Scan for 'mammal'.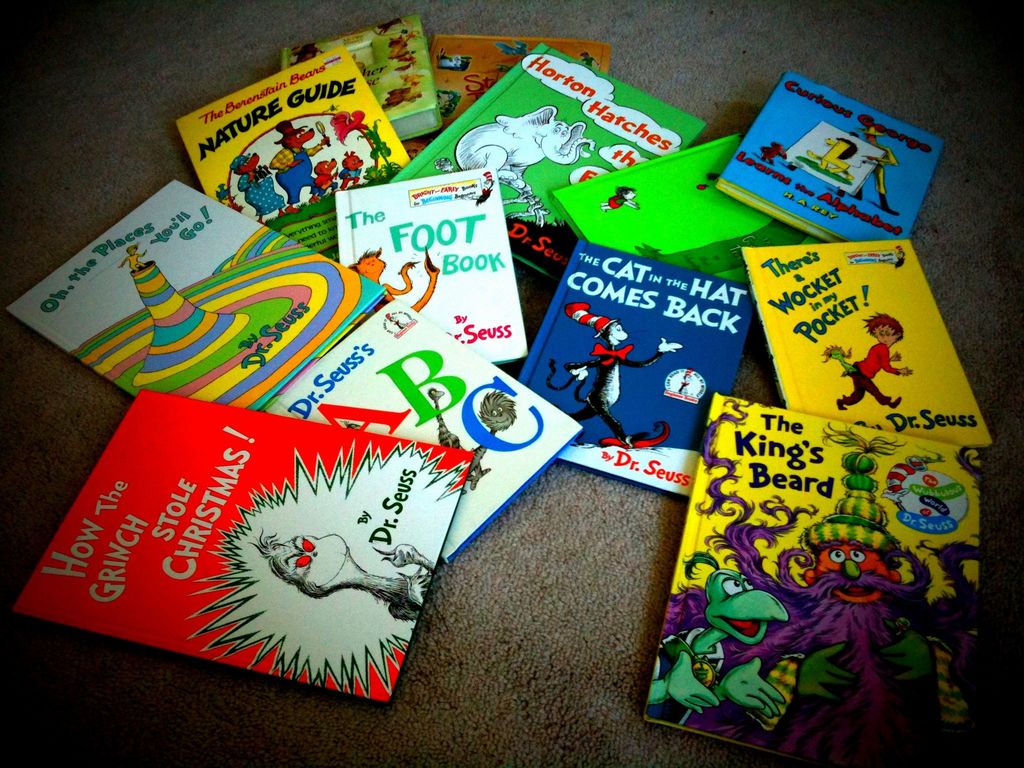
Scan result: [left=115, top=243, right=150, bottom=269].
